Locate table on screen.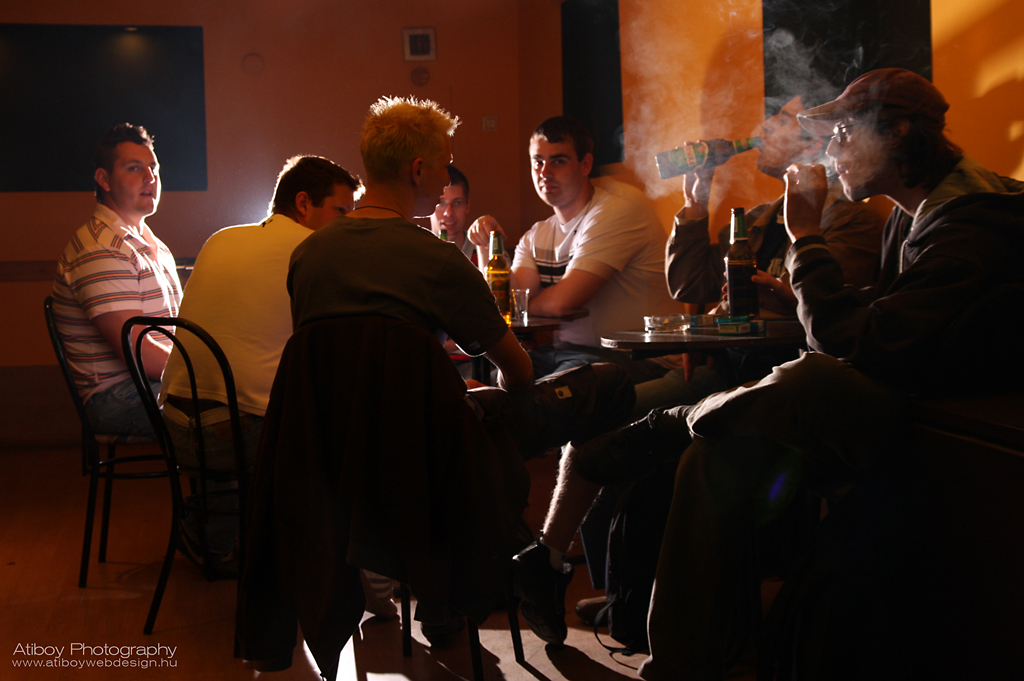
On screen at x1=580, y1=296, x2=813, y2=404.
